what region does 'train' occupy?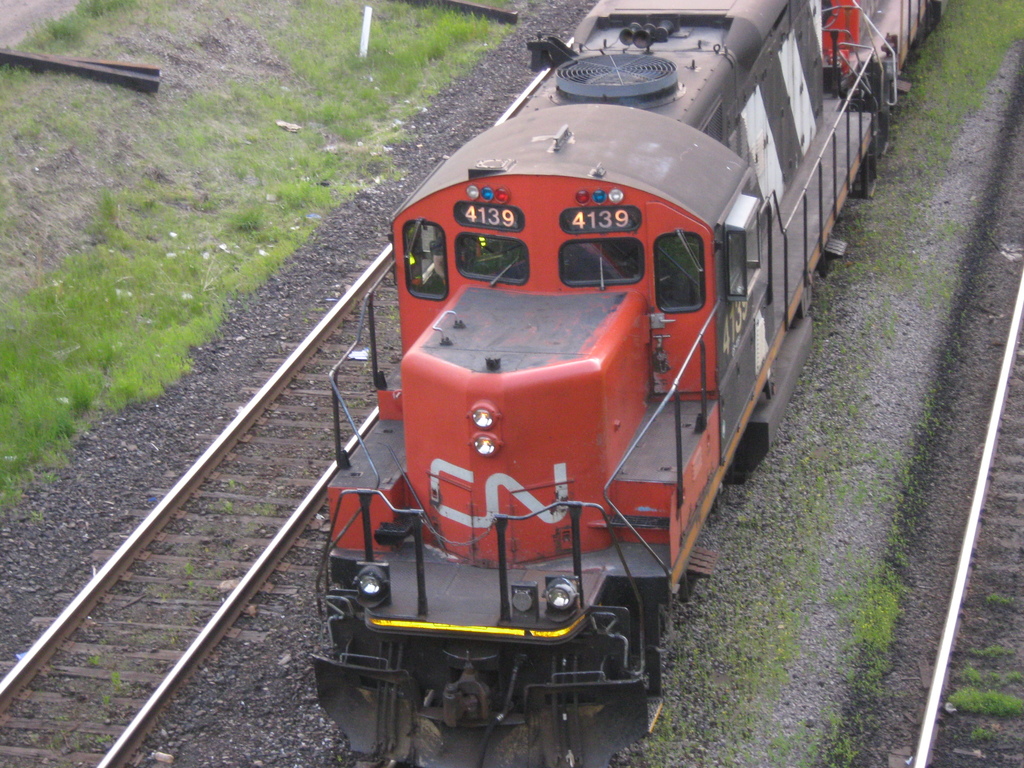
{"x1": 310, "y1": 0, "x2": 940, "y2": 767}.
